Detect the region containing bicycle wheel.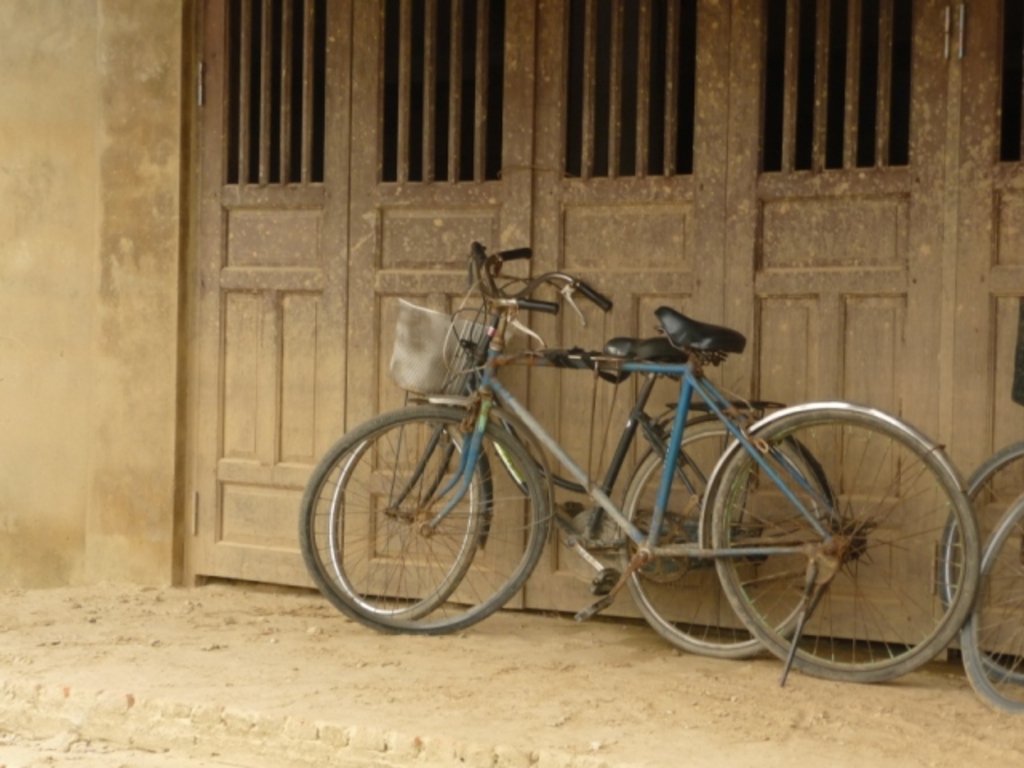
rect(613, 416, 838, 654).
